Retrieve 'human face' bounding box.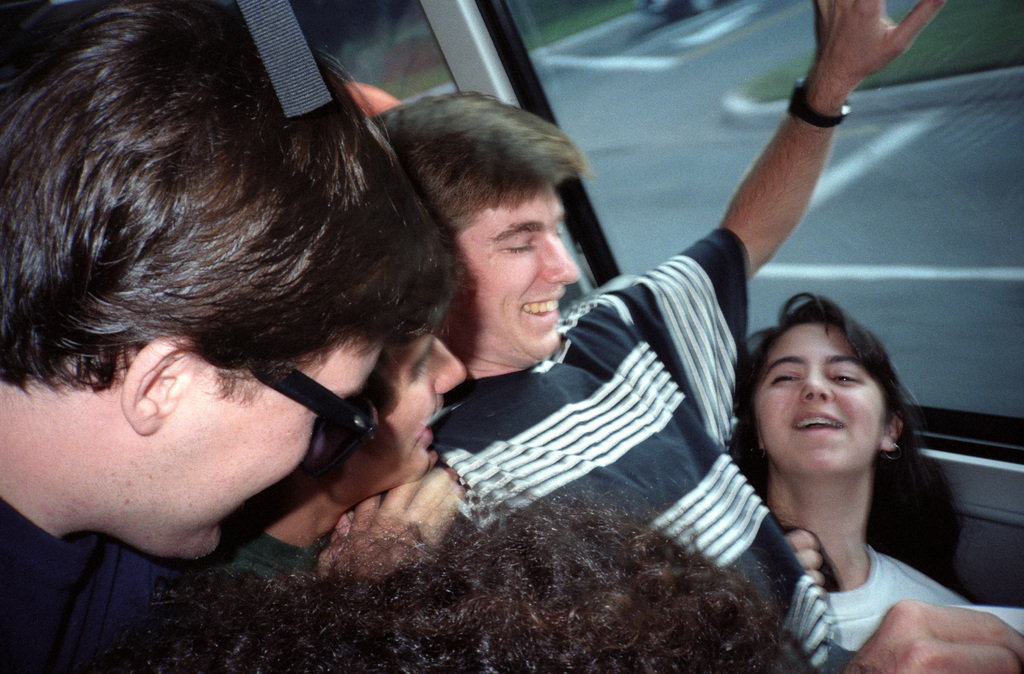
Bounding box: x1=340, y1=321, x2=468, y2=506.
